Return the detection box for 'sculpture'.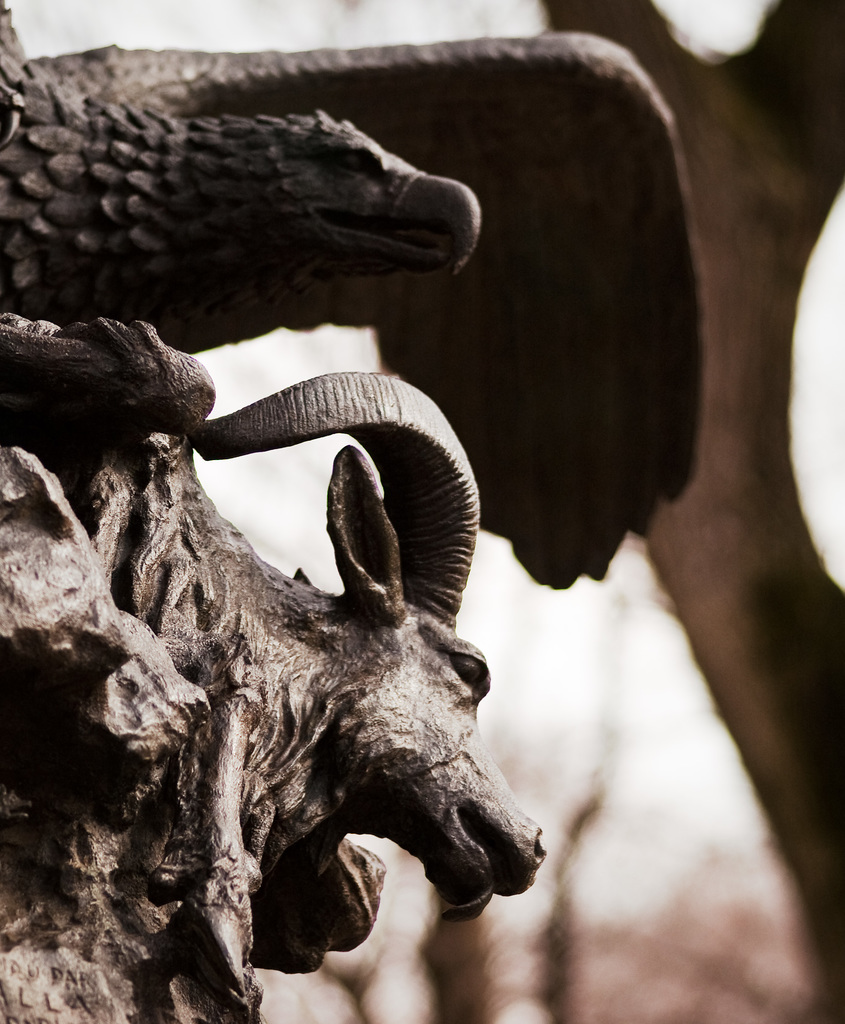
<region>0, 0, 844, 1023</region>.
